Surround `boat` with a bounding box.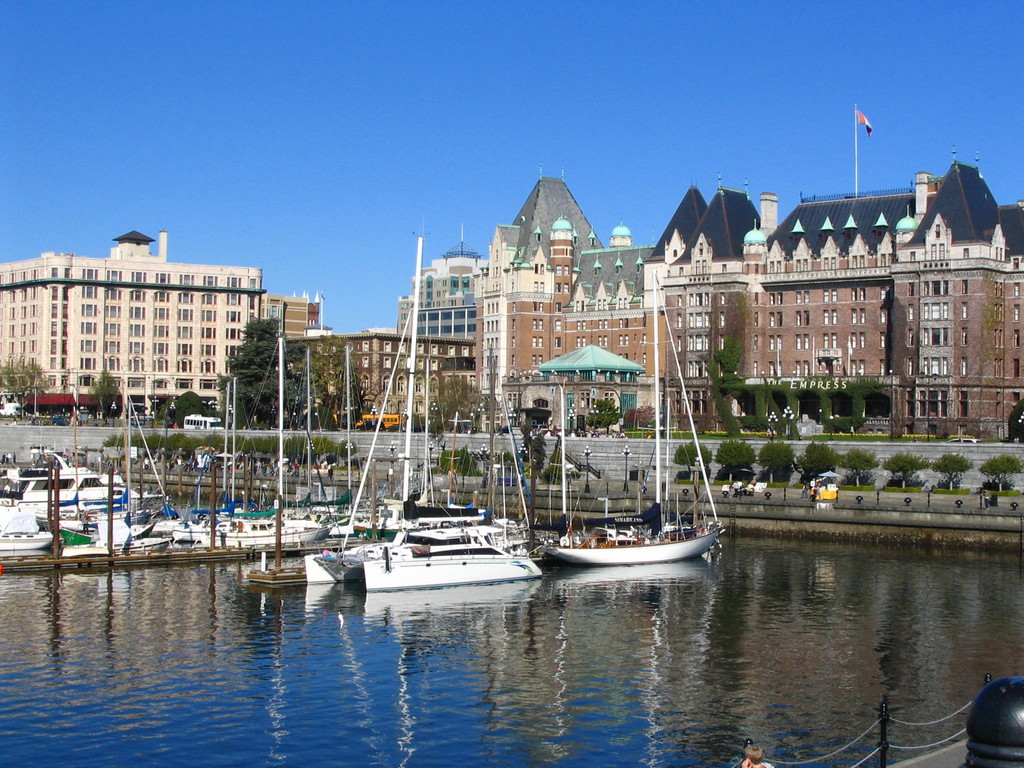
Rect(84, 388, 172, 522).
